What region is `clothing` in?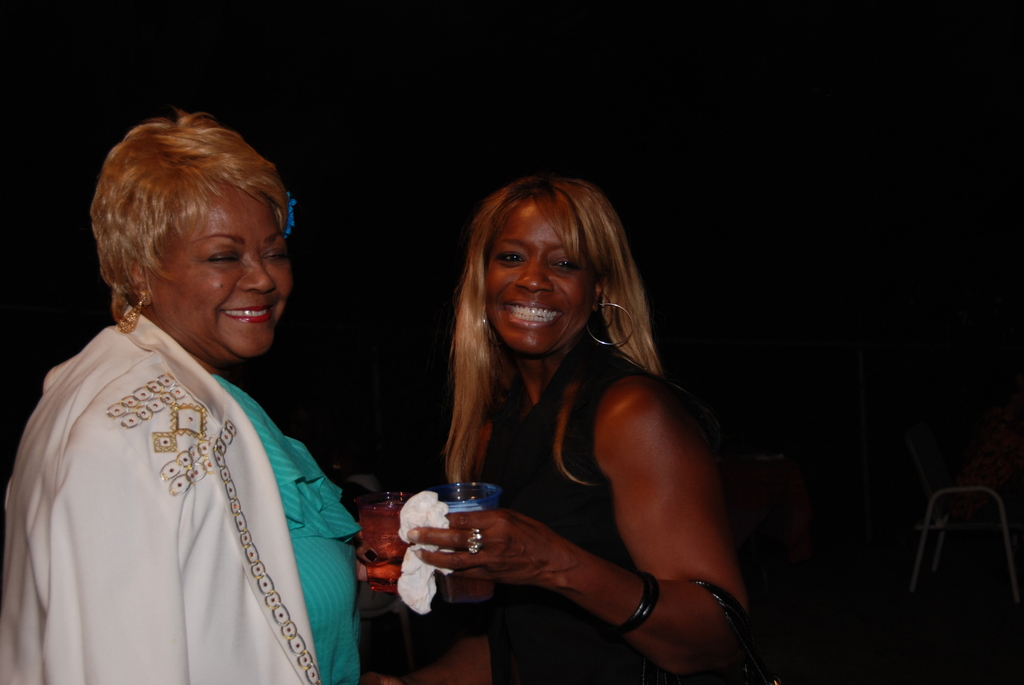
BBox(0, 303, 358, 684).
